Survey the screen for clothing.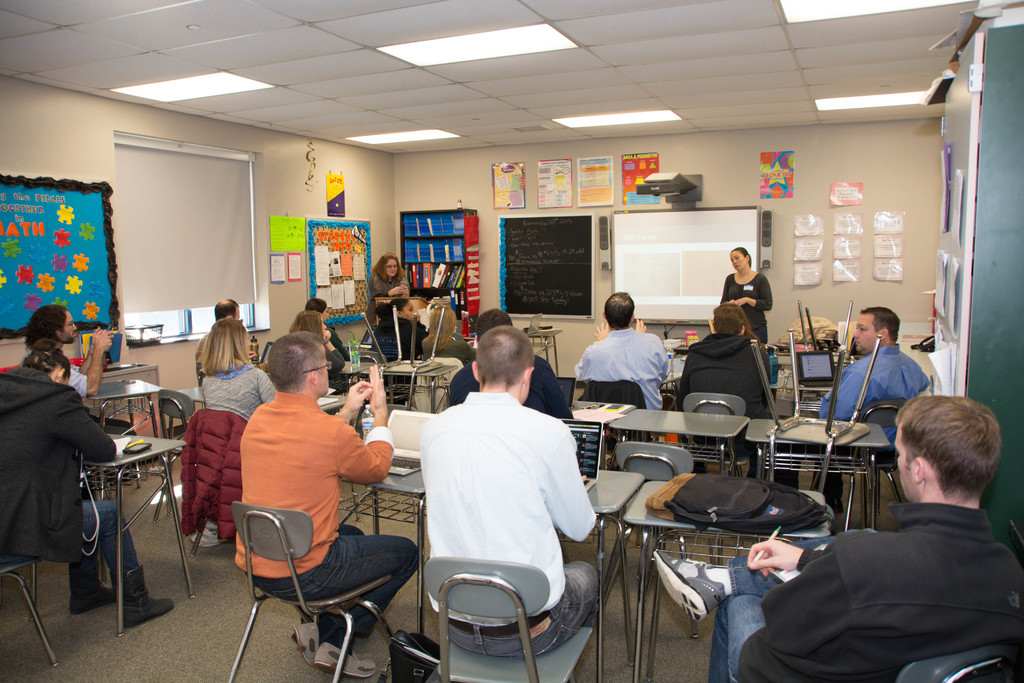
Survey found: locate(410, 368, 600, 666).
